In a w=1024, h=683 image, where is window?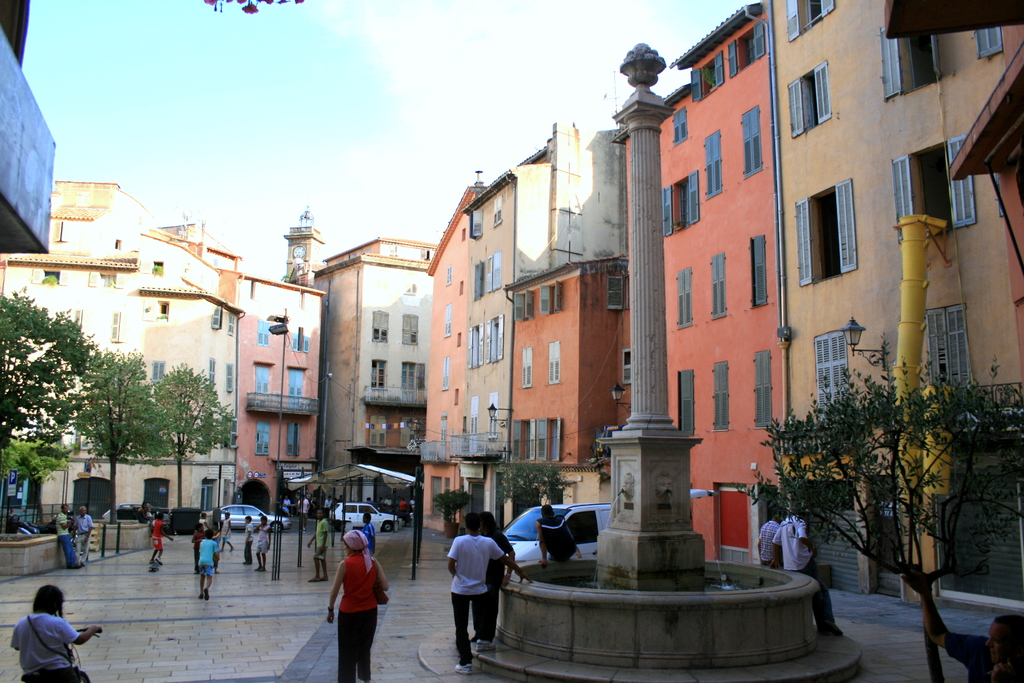
box=[547, 342, 559, 384].
